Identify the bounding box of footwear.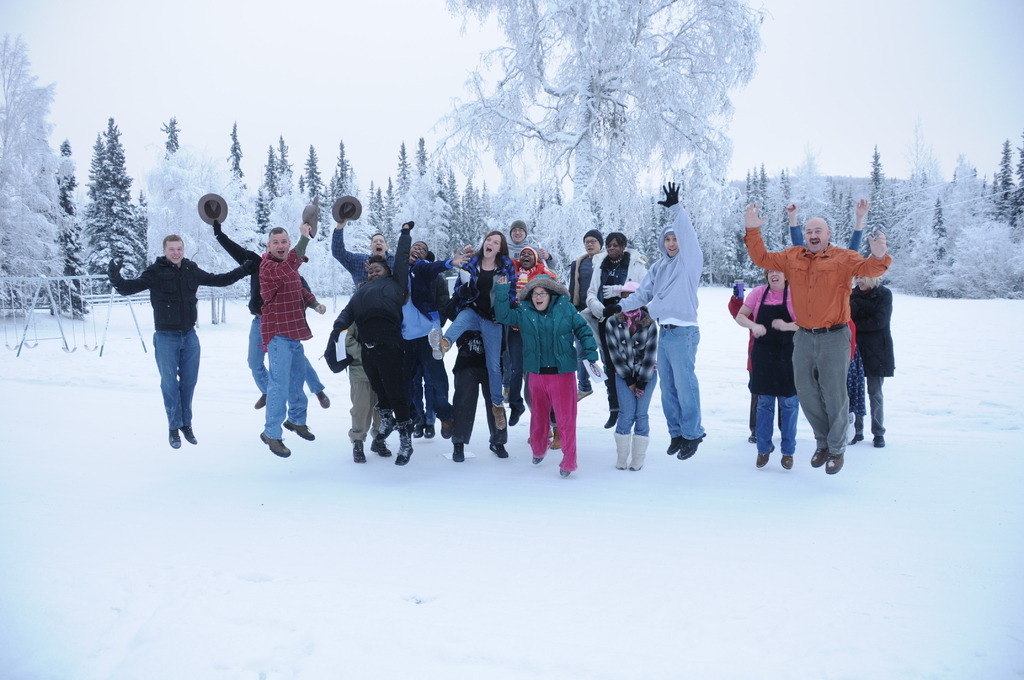
locate(255, 394, 266, 410).
